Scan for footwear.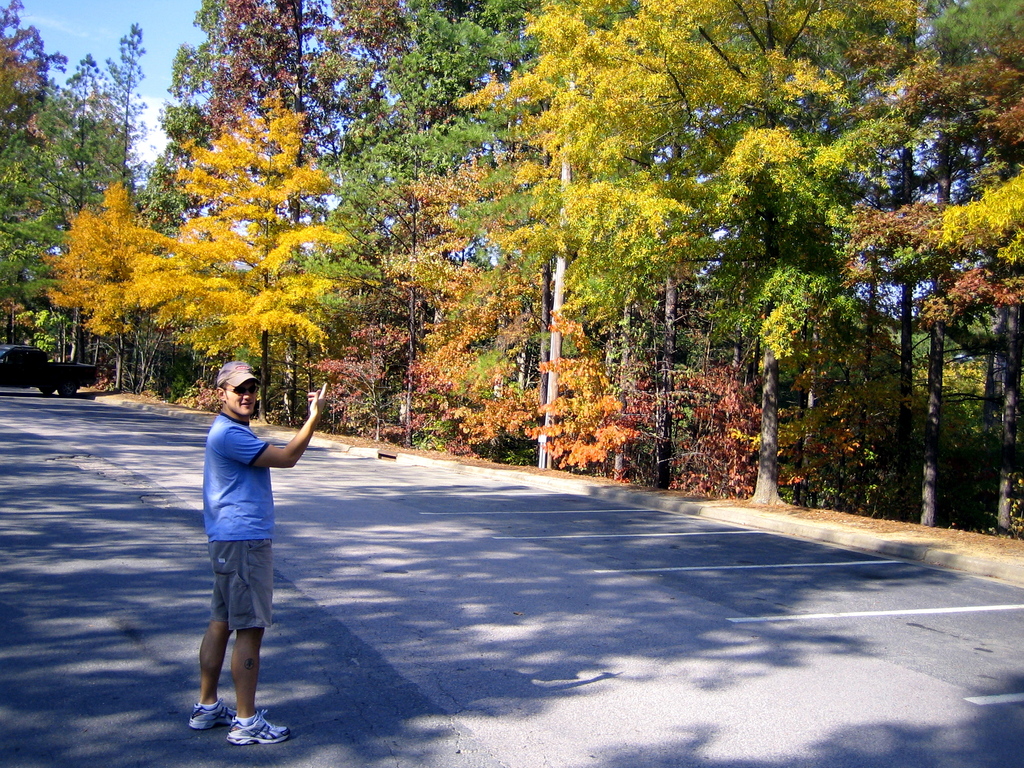
Scan result: detection(181, 696, 237, 732).
